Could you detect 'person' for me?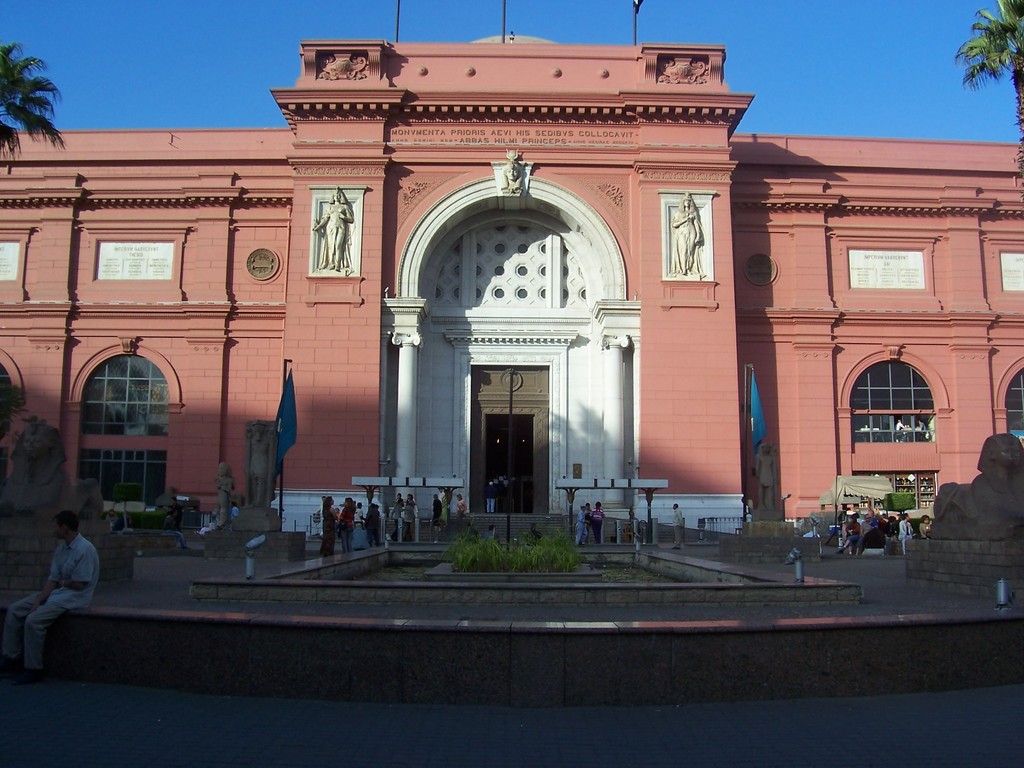
Detection result: region(522, 520, 545, 547).
